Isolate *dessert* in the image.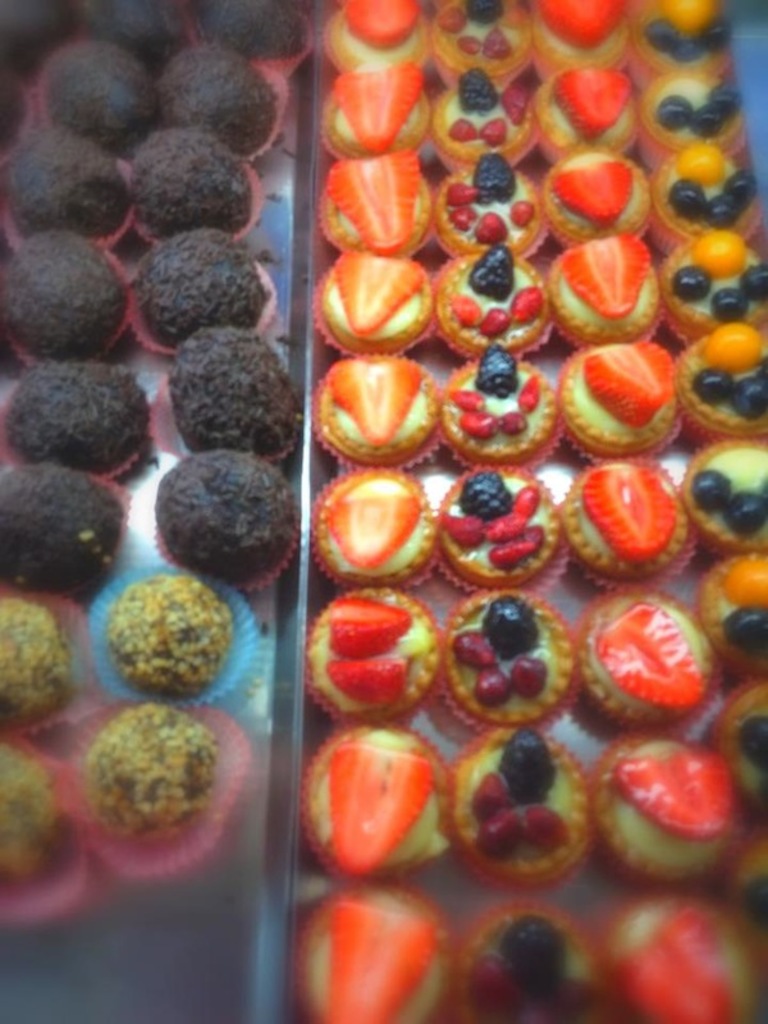
Isolated region: [573, 454, 682, 570].
